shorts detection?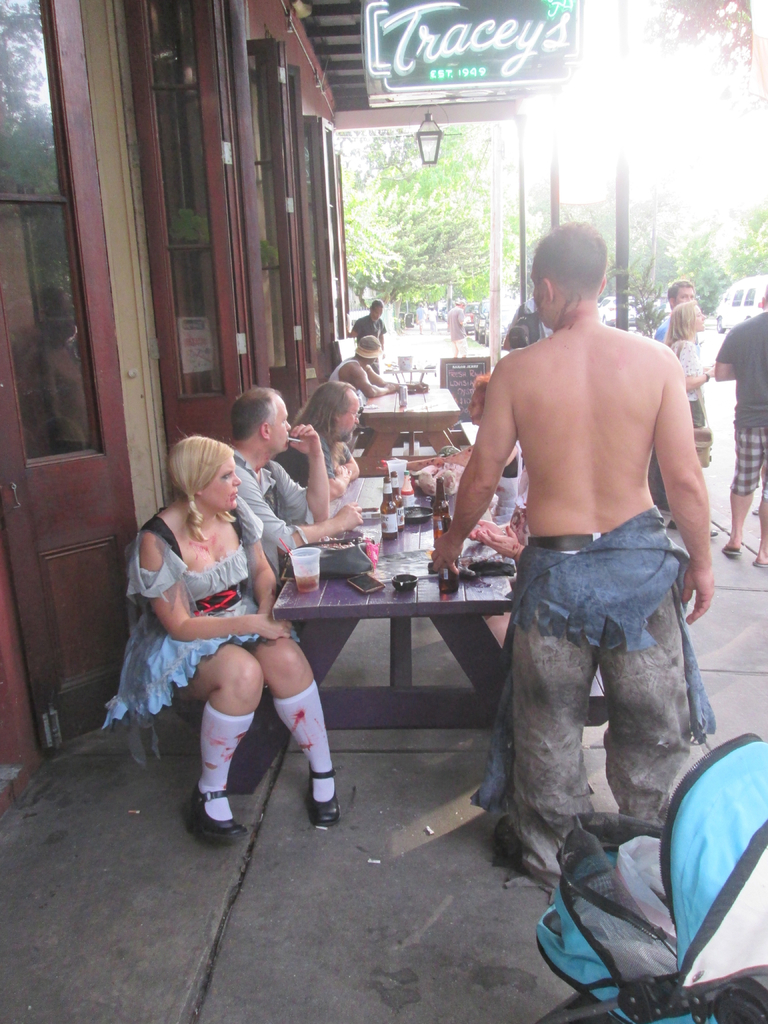
pyautogui.locateOnScreen(729, 426, 767, 501)
